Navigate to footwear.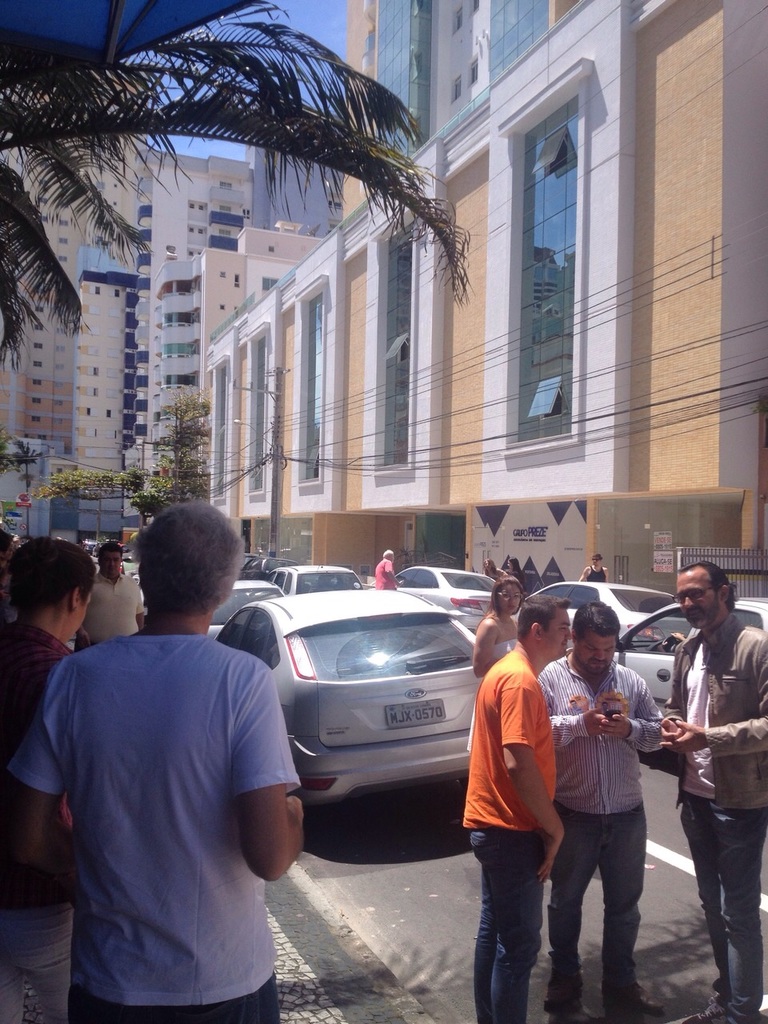
Navigation target: 684, 982, 734, 1023.
